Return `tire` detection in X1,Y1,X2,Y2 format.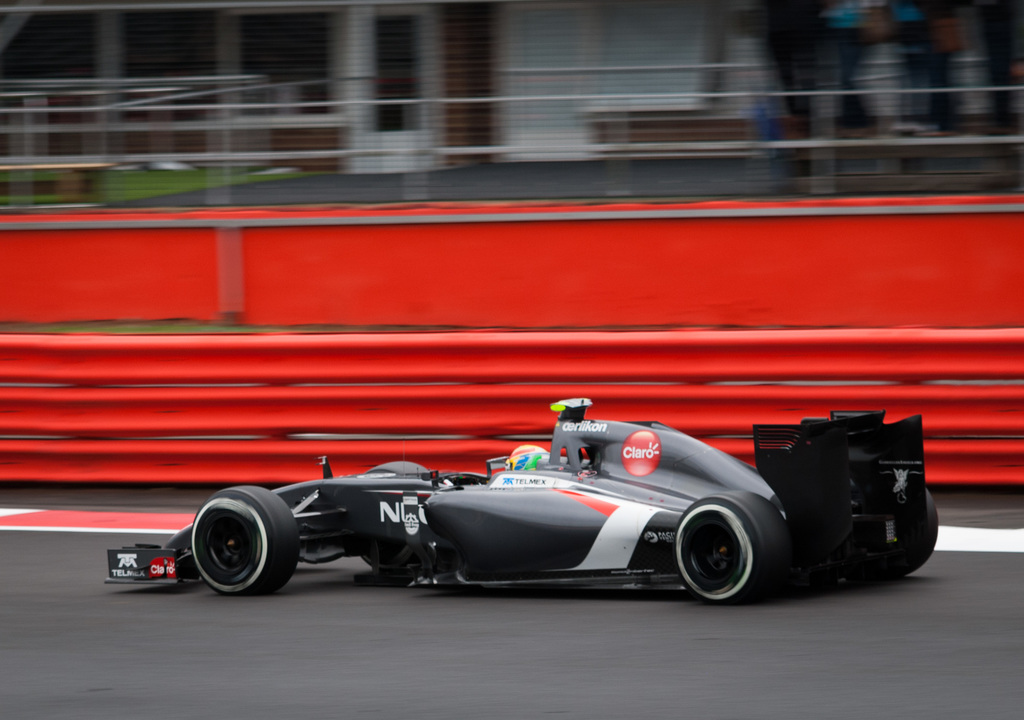
851,488,937,581.
